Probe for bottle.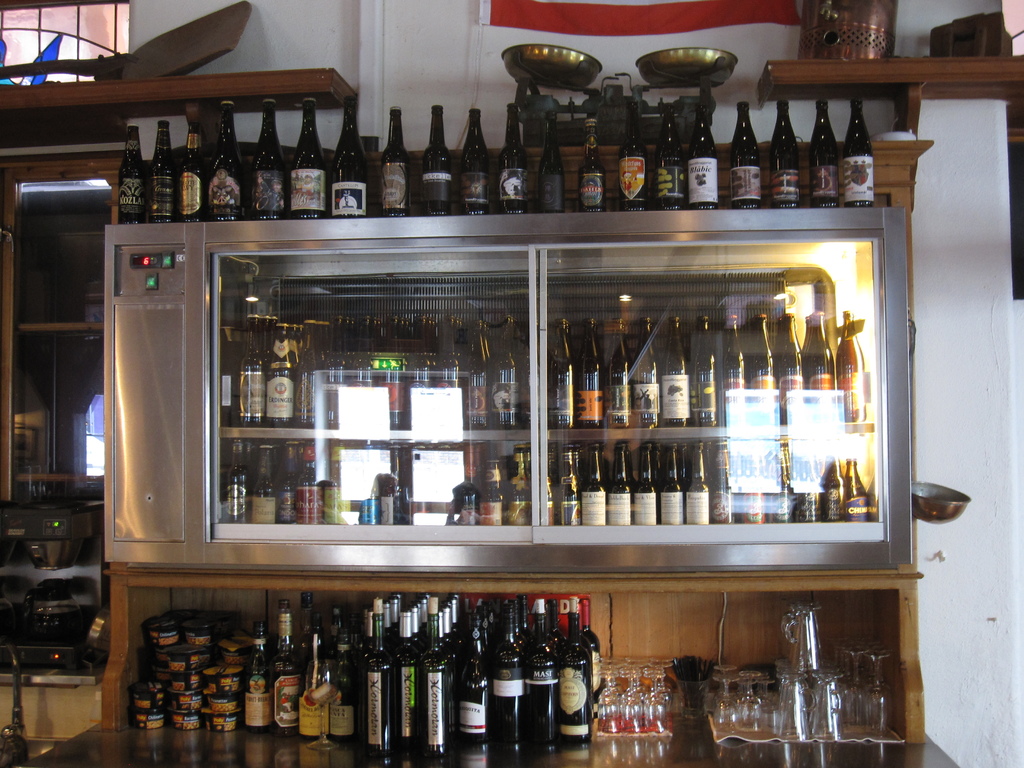
Probe result: BBox(844, 99, 872, 209).
